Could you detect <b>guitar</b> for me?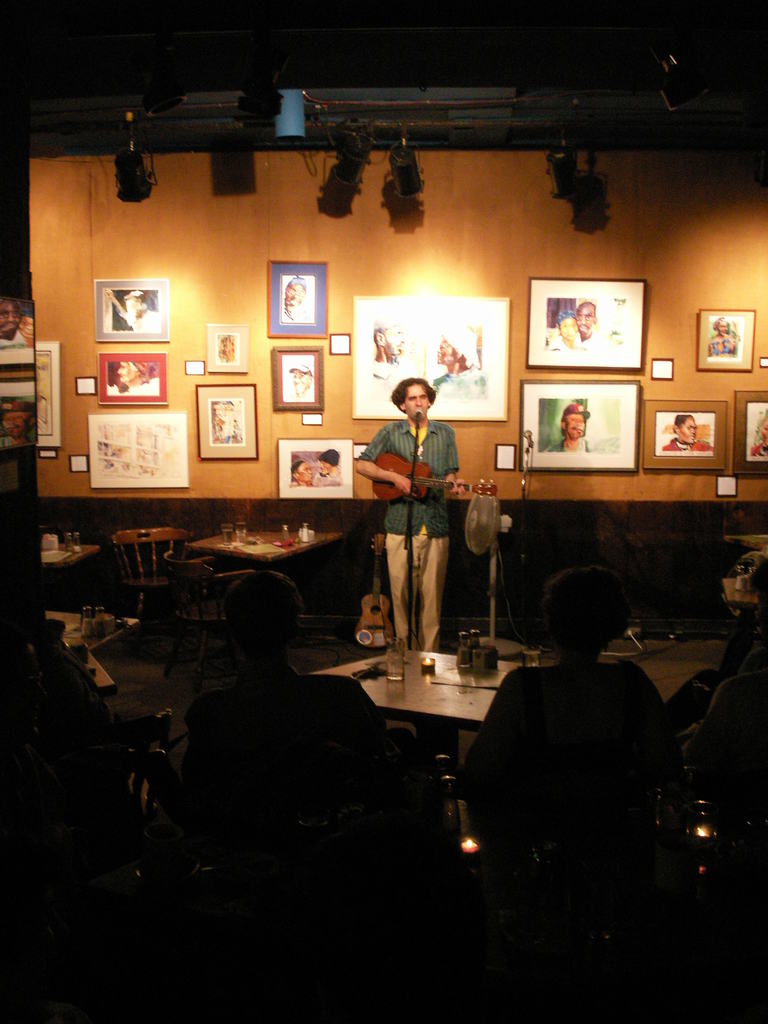
Detection result: bbox(372, 452, 508, 507).
